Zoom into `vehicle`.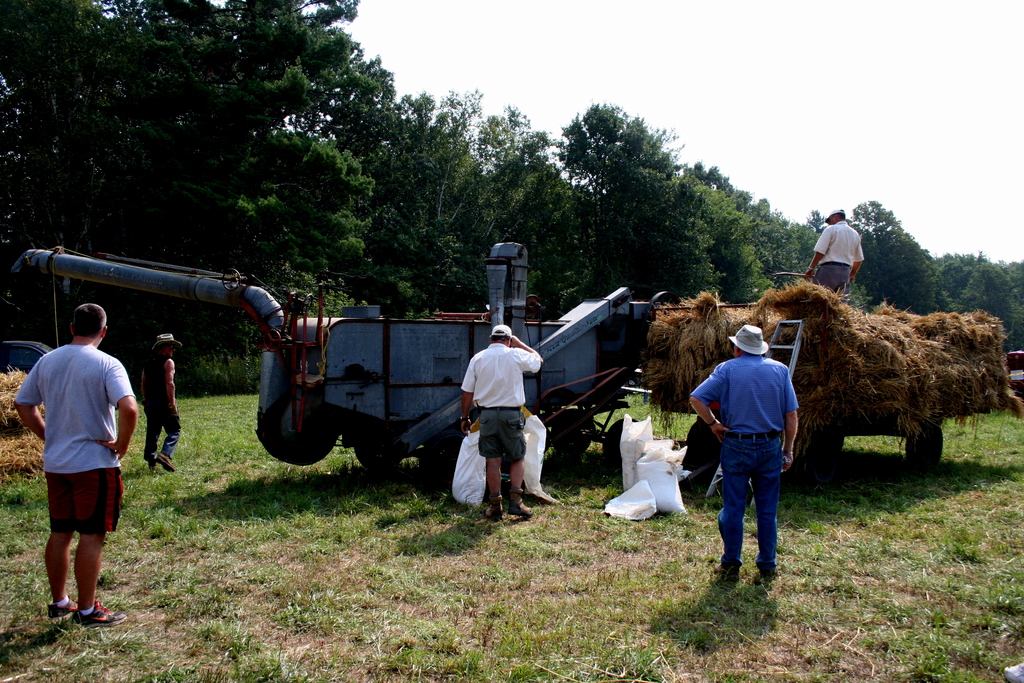
Zoom target: {"x1": 647, "y1": 381, "x2": 1000, "y2": 468}.
